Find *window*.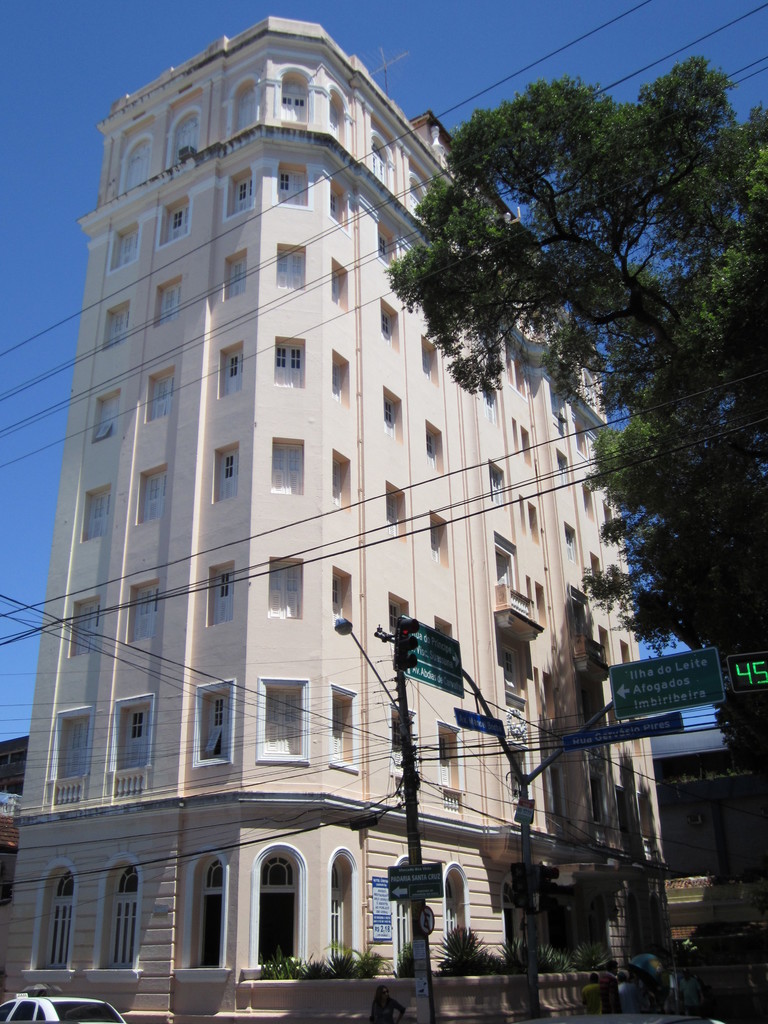
[37, 876, 61, 969].
